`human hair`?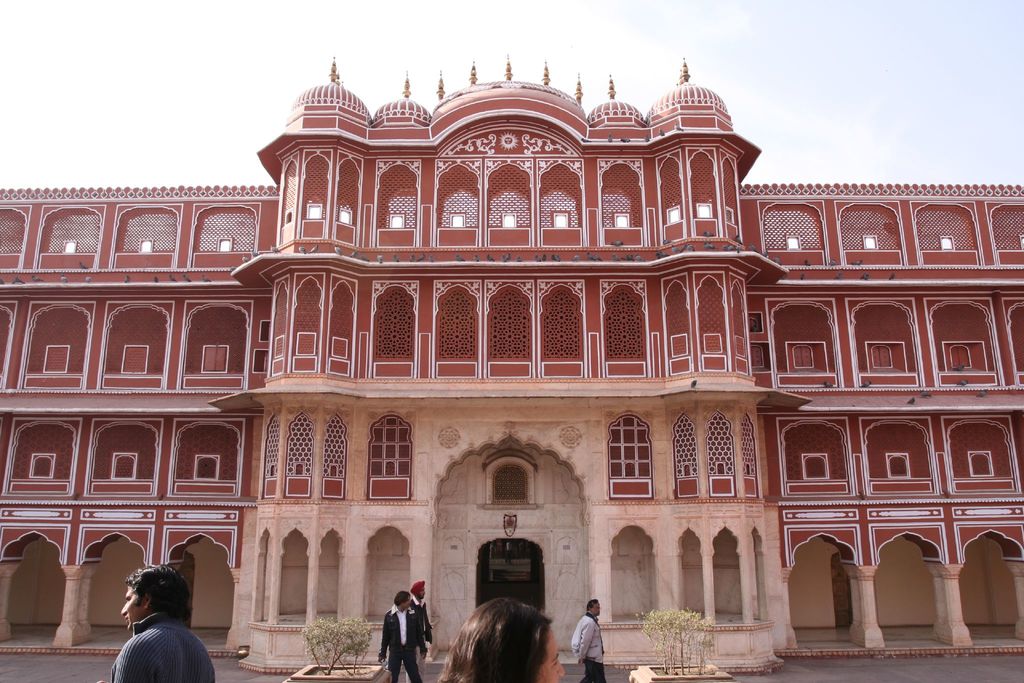
box=[125, 562, 194, 621]
